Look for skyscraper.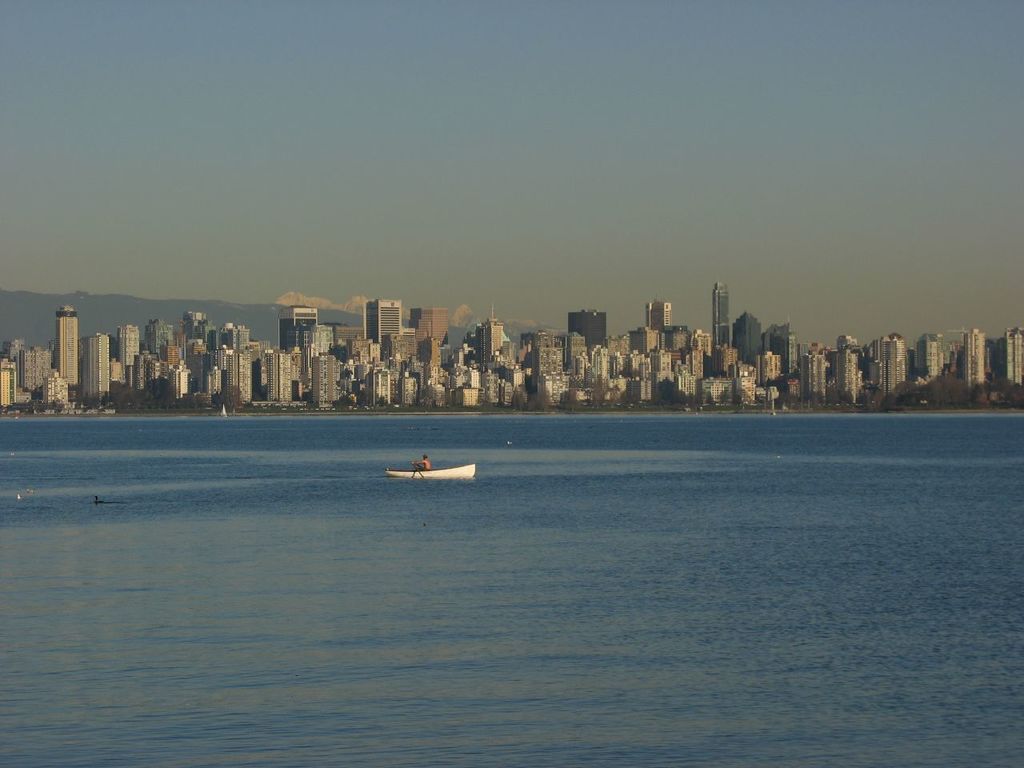
Found: <box>379,325,419,402</box>.
